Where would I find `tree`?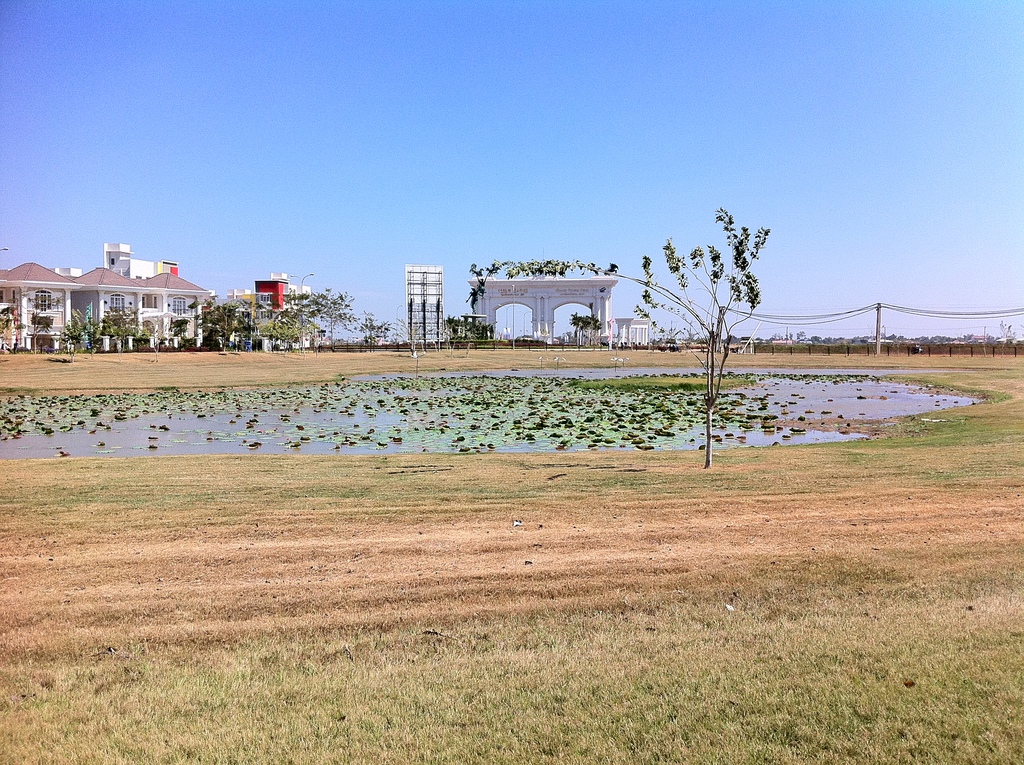
At 102 306 147 364.
